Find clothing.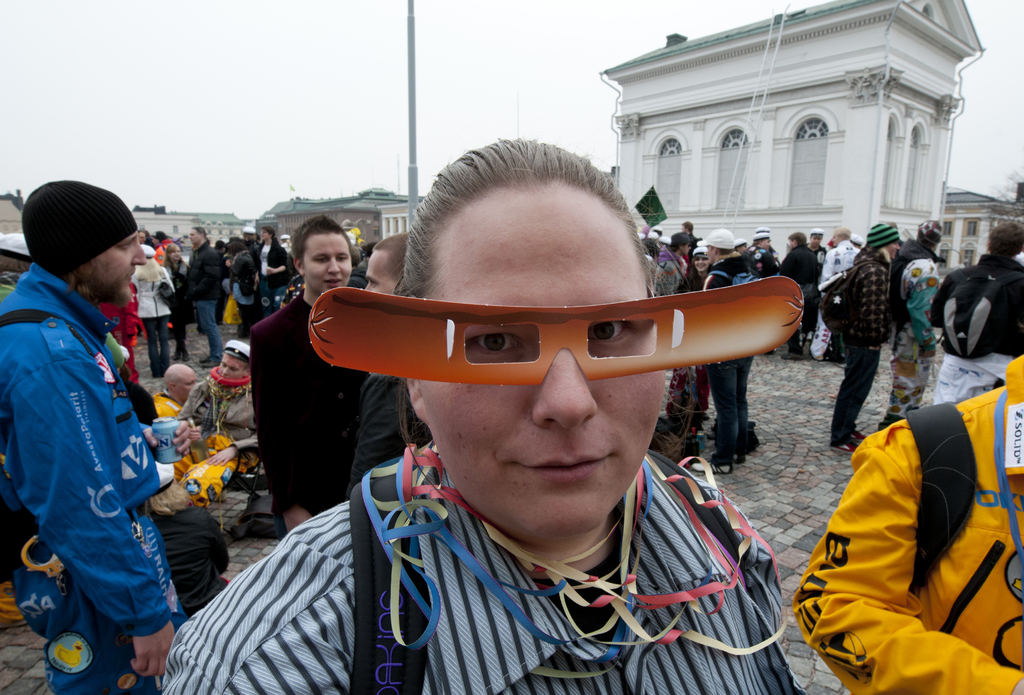
348,367,440,493.
